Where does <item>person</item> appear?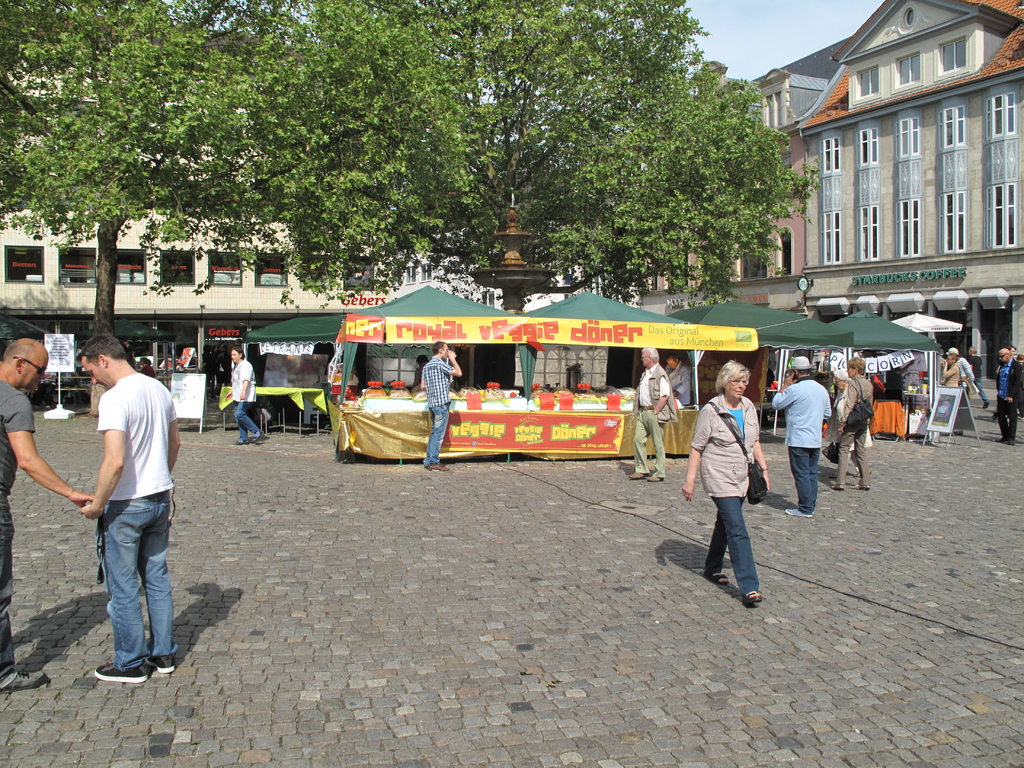
Appears at 627,345,678,483.
